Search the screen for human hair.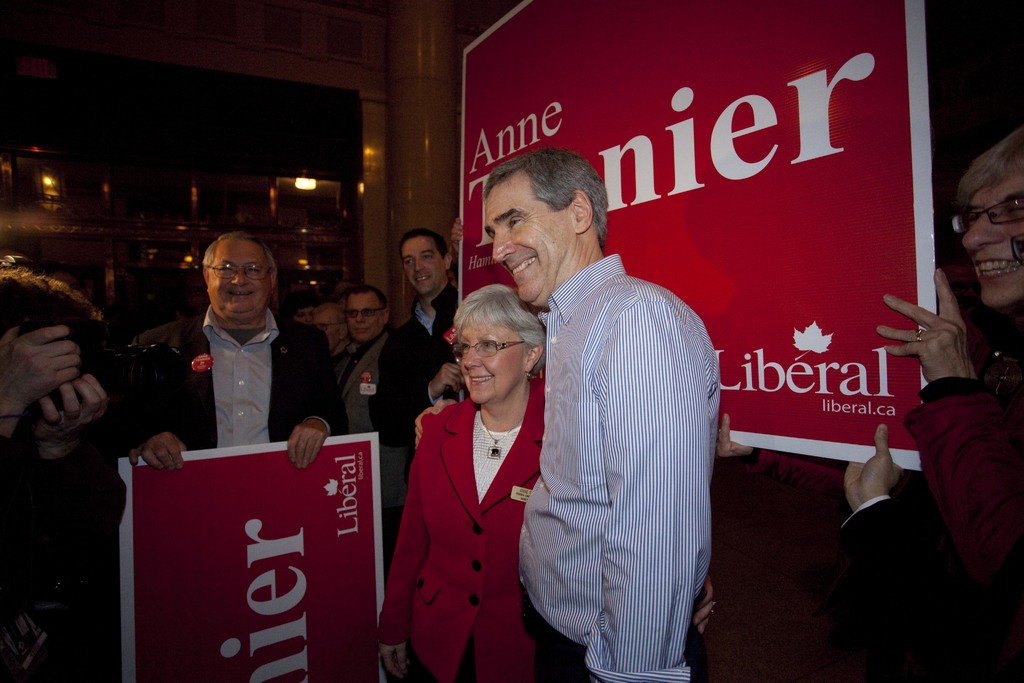
Found at 396 228 452 262.
